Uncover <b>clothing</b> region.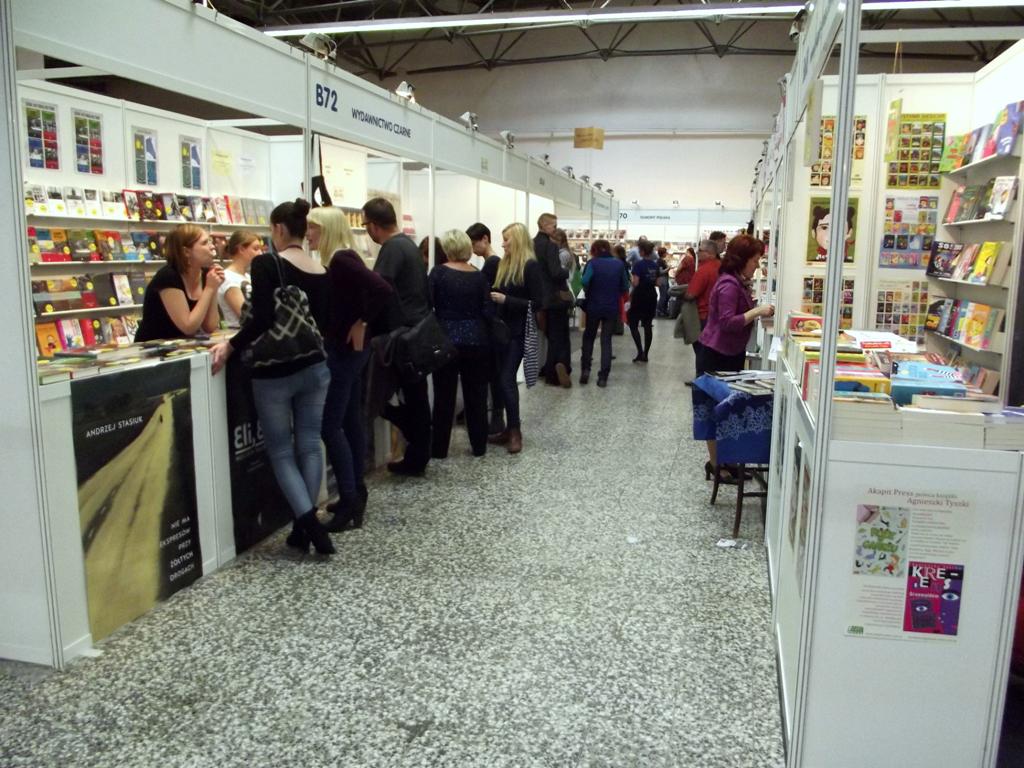
Uncovered: <bbox>583, 253, 627, 381</bbox>.
